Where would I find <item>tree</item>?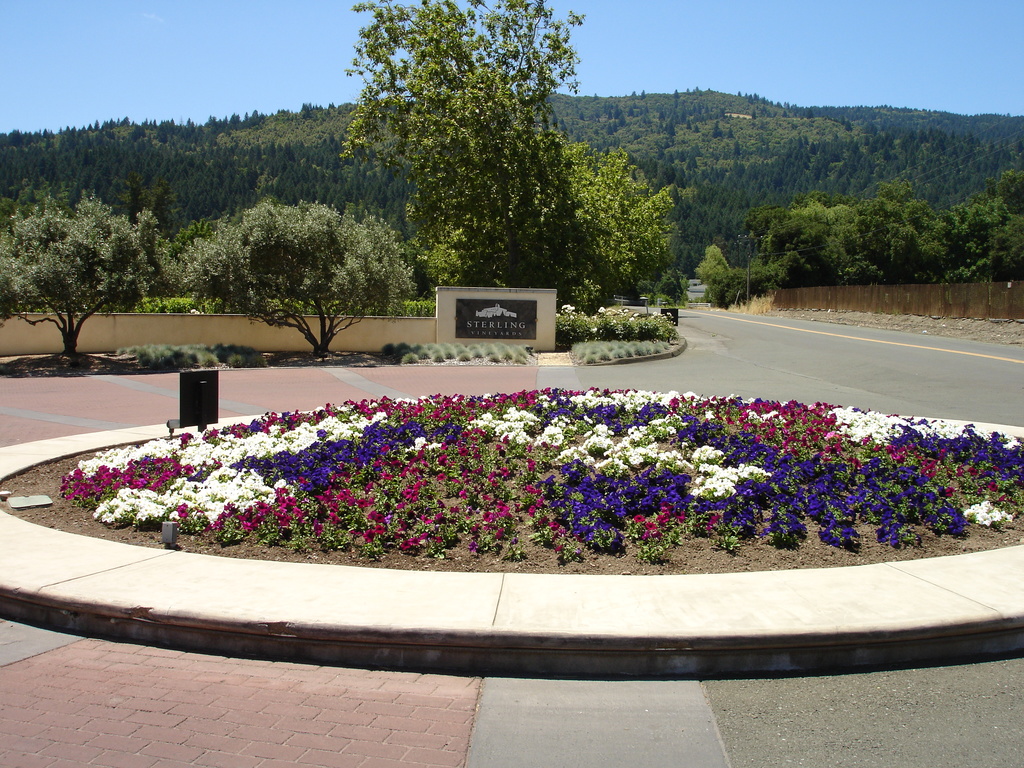
At <box>335,0,596,316</box>.
